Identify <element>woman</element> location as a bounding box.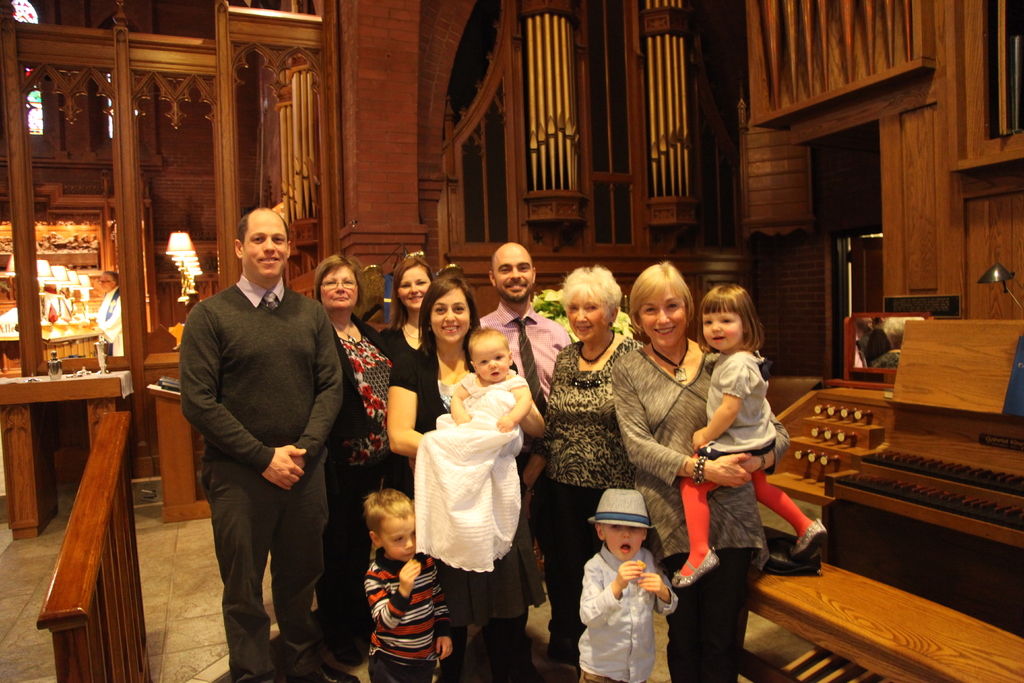
{"left": 294, "top": 251, "right": 451, "bottom": 682}.
